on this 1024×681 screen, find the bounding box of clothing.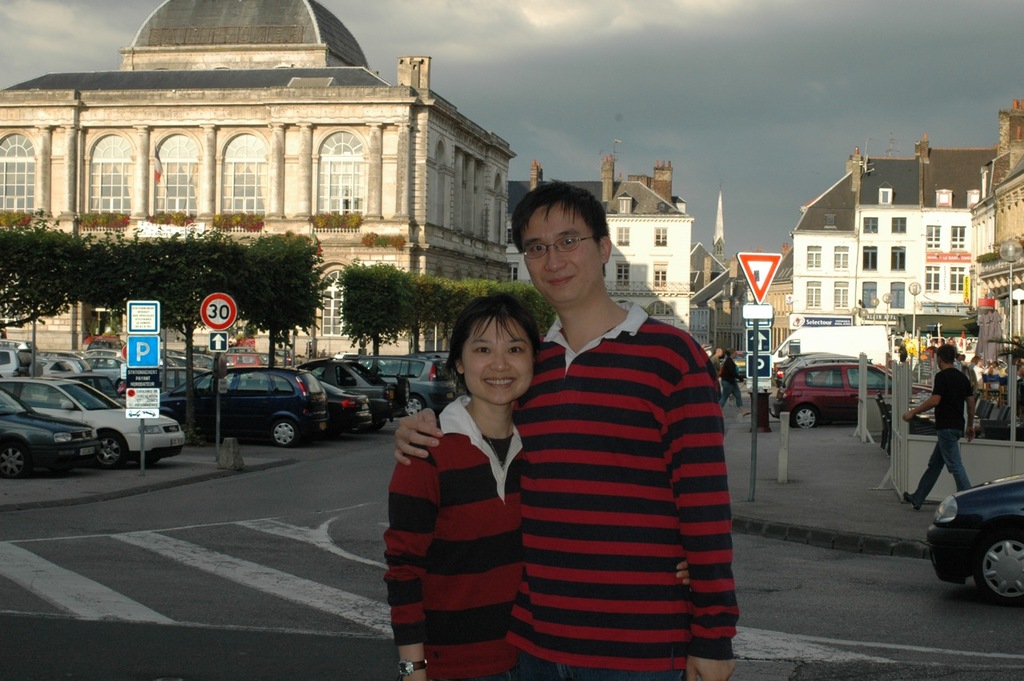
Bounding box: 910 367 973 507.
